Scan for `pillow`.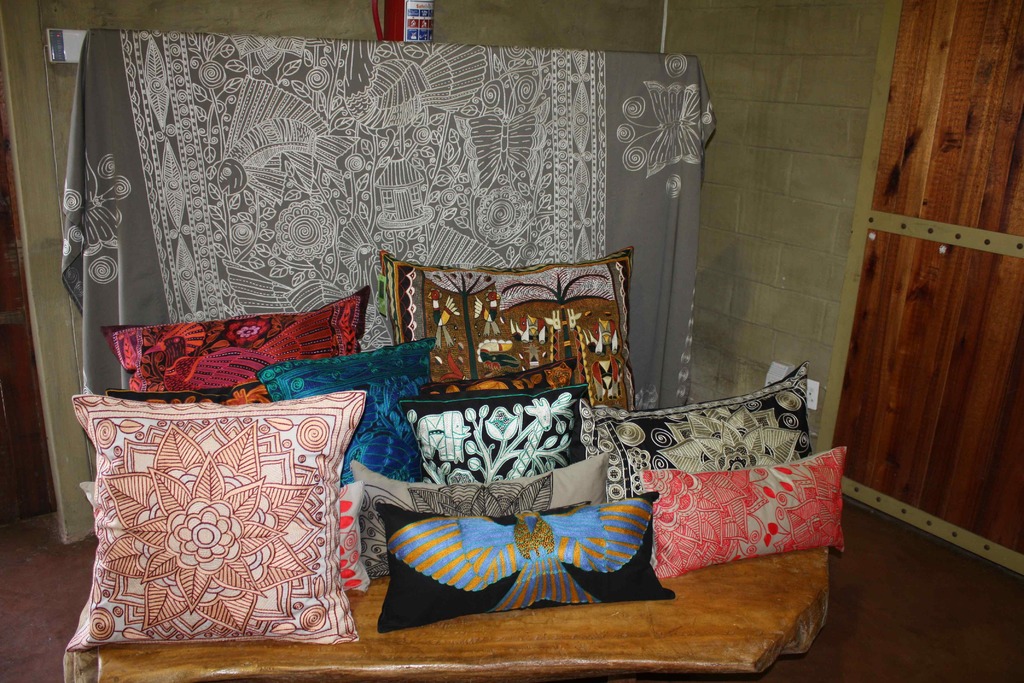
Scan result: 409/356/575/395.
